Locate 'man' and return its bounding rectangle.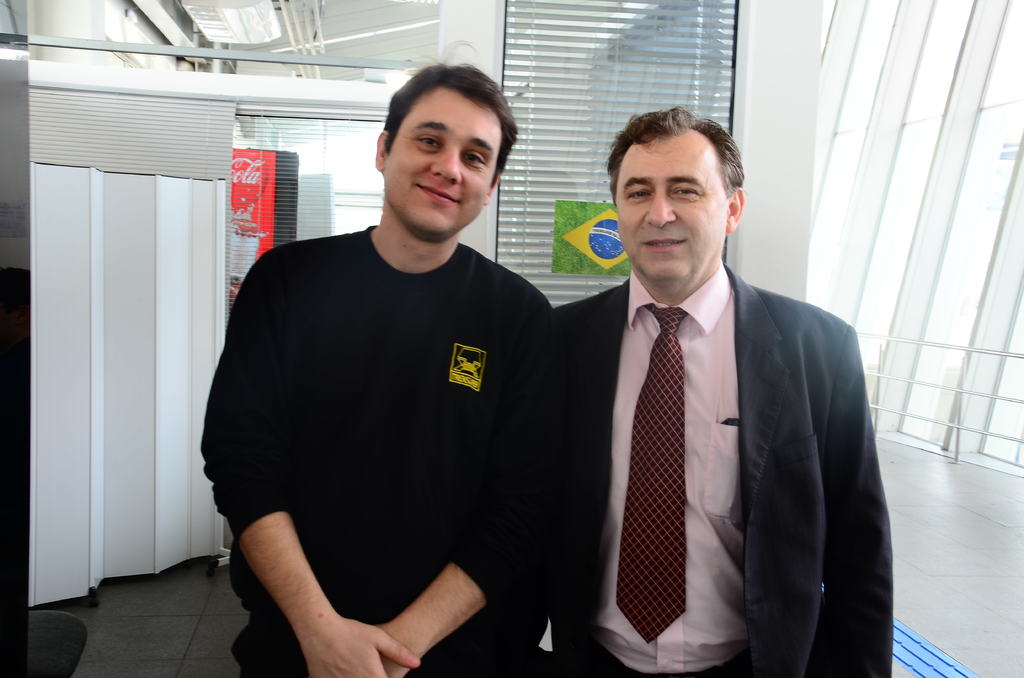
Rect(200, 60, 561, 677).
